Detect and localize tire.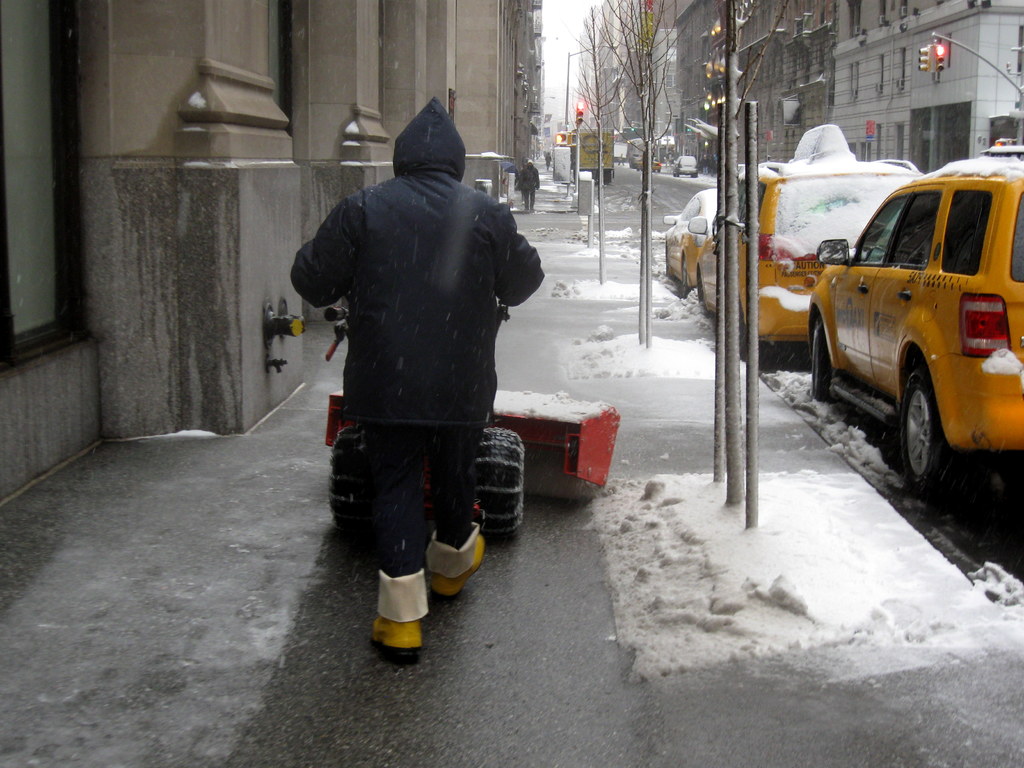
Localized at detection(682, 255, 689, 300).
